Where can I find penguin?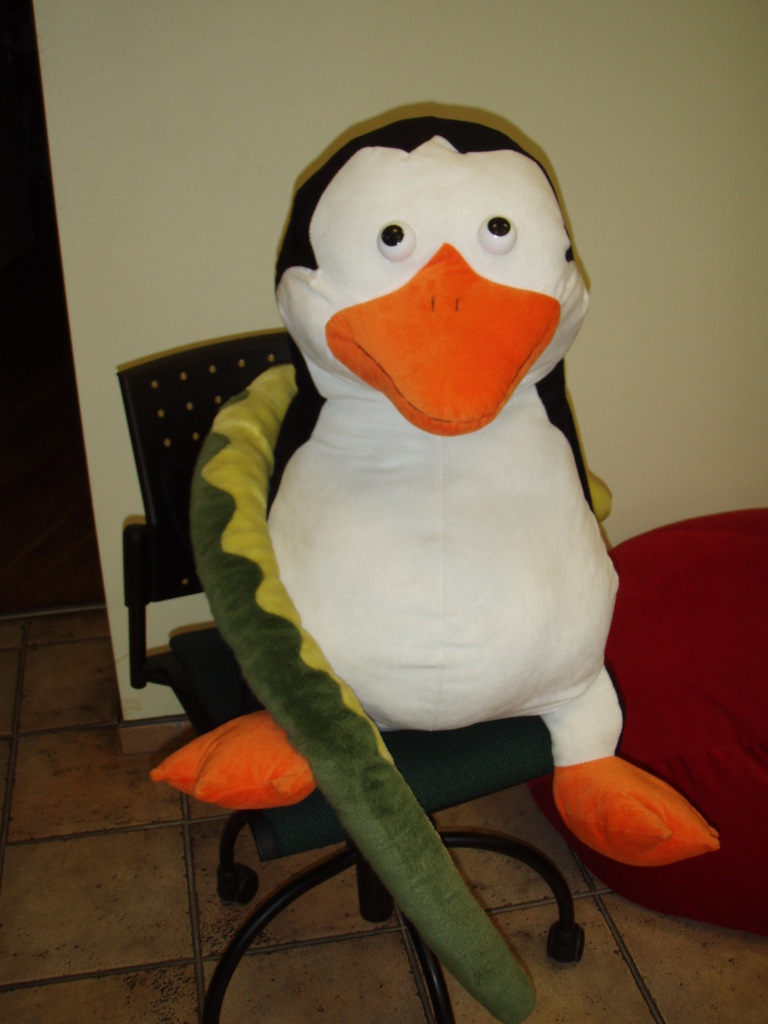
You can find it at <box>151,115,719,861</box>.
